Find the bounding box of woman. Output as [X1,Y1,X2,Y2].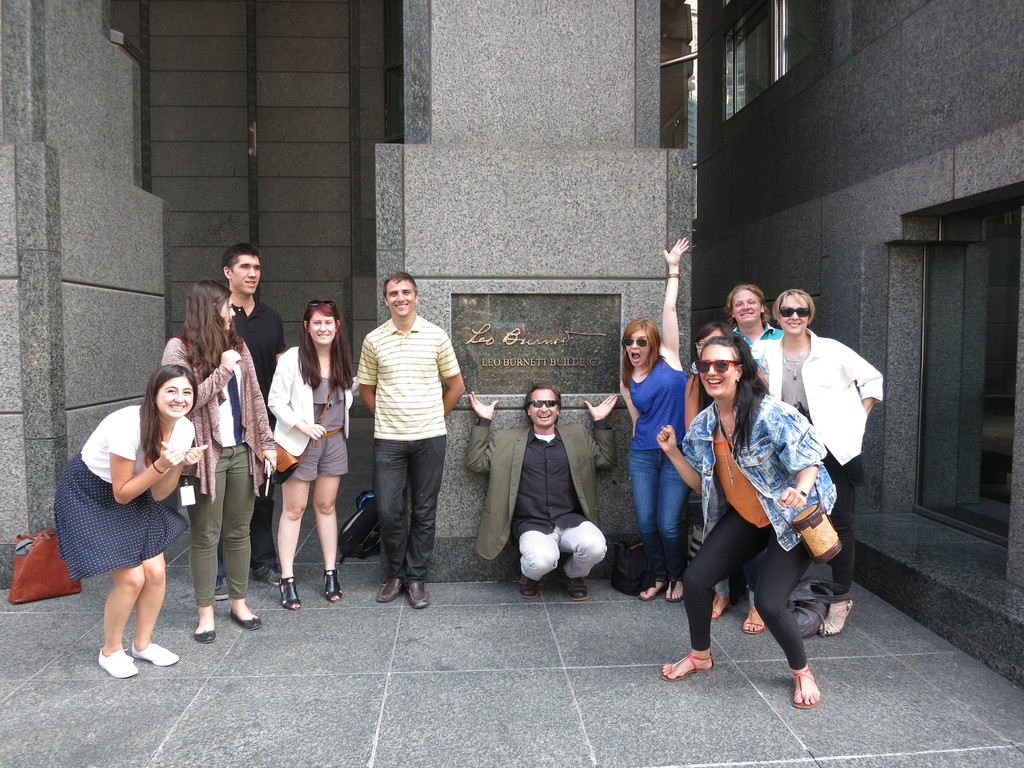
[680,322,769,633].
